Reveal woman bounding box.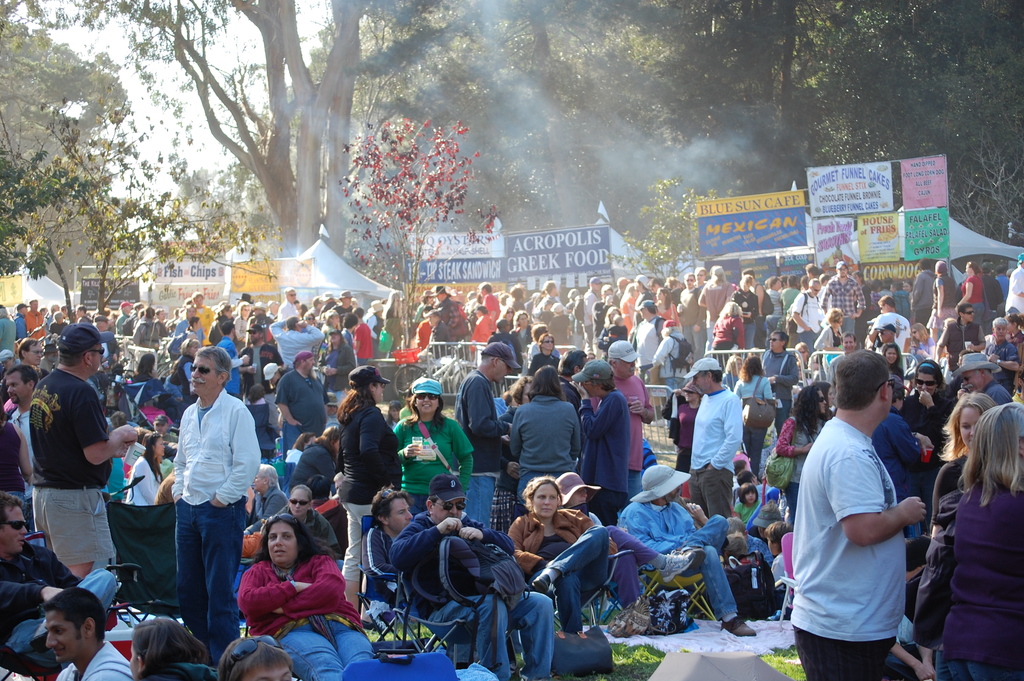
Revealed: left=807, top=379, right=836, bottom=415.
